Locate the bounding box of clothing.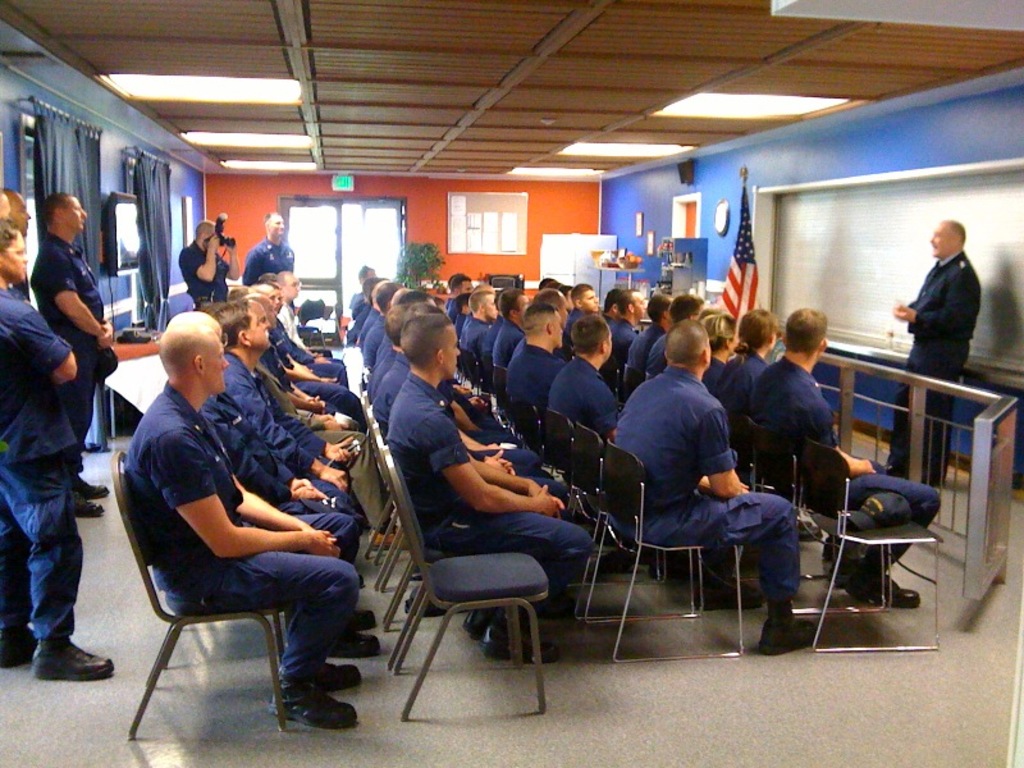
Bounding box: select_region(111, 392, 366, 714).
